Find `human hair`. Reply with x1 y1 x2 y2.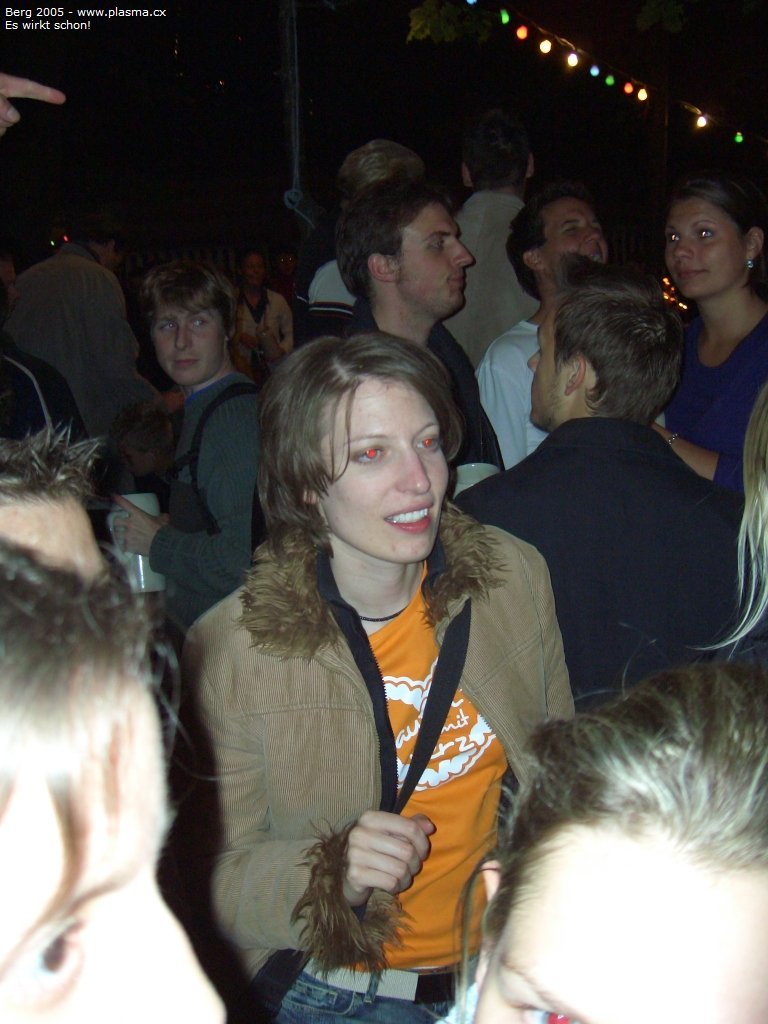
242 329 513 654.
